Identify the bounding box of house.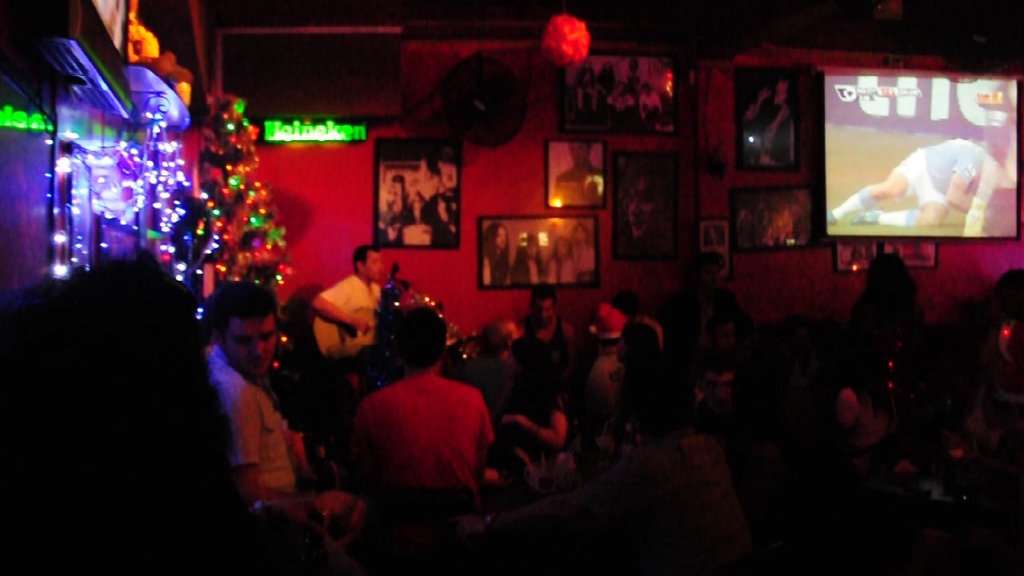
<bbox>47, 3, 1023, 512</bbox>.
